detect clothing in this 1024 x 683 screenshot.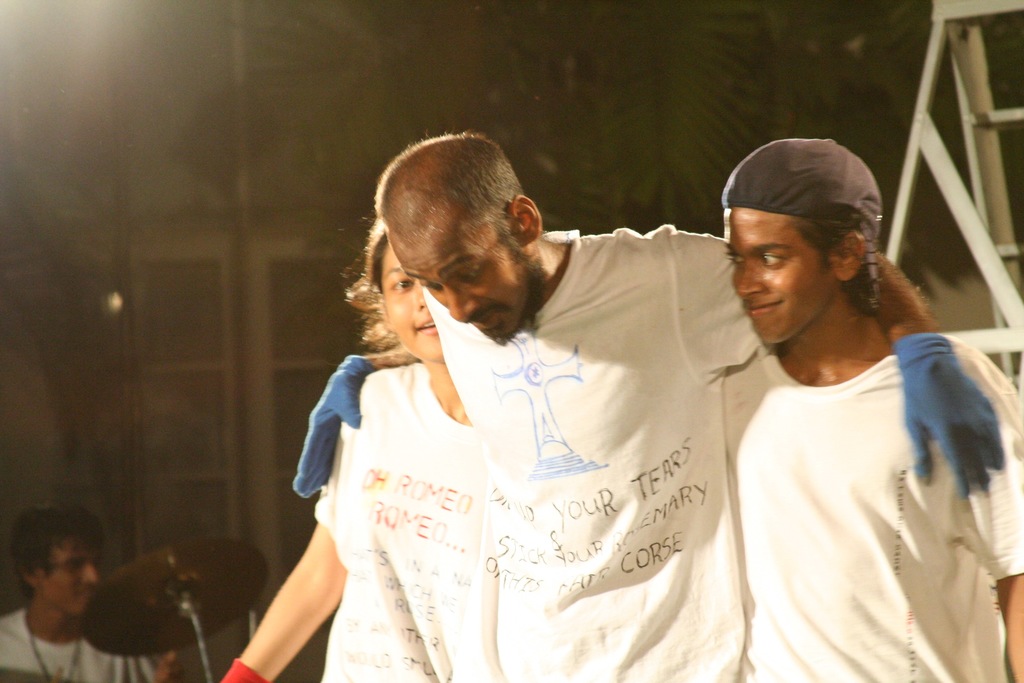
Detection: box=[425, 228, 758, 682].
